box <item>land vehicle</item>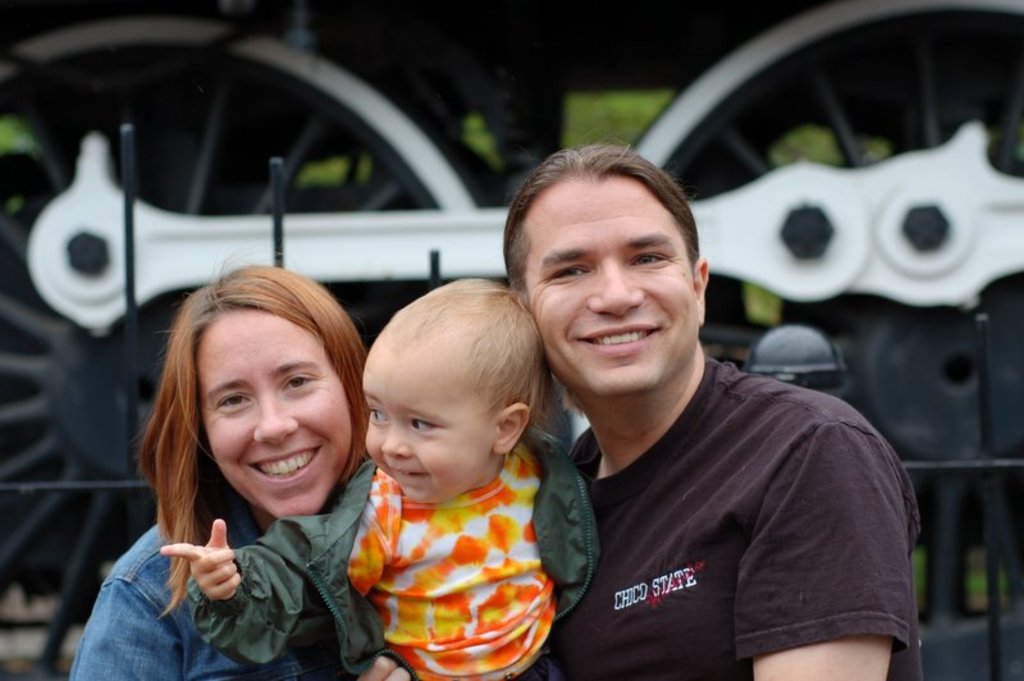
x1=0, y1=0, x2=1023, y2=680
